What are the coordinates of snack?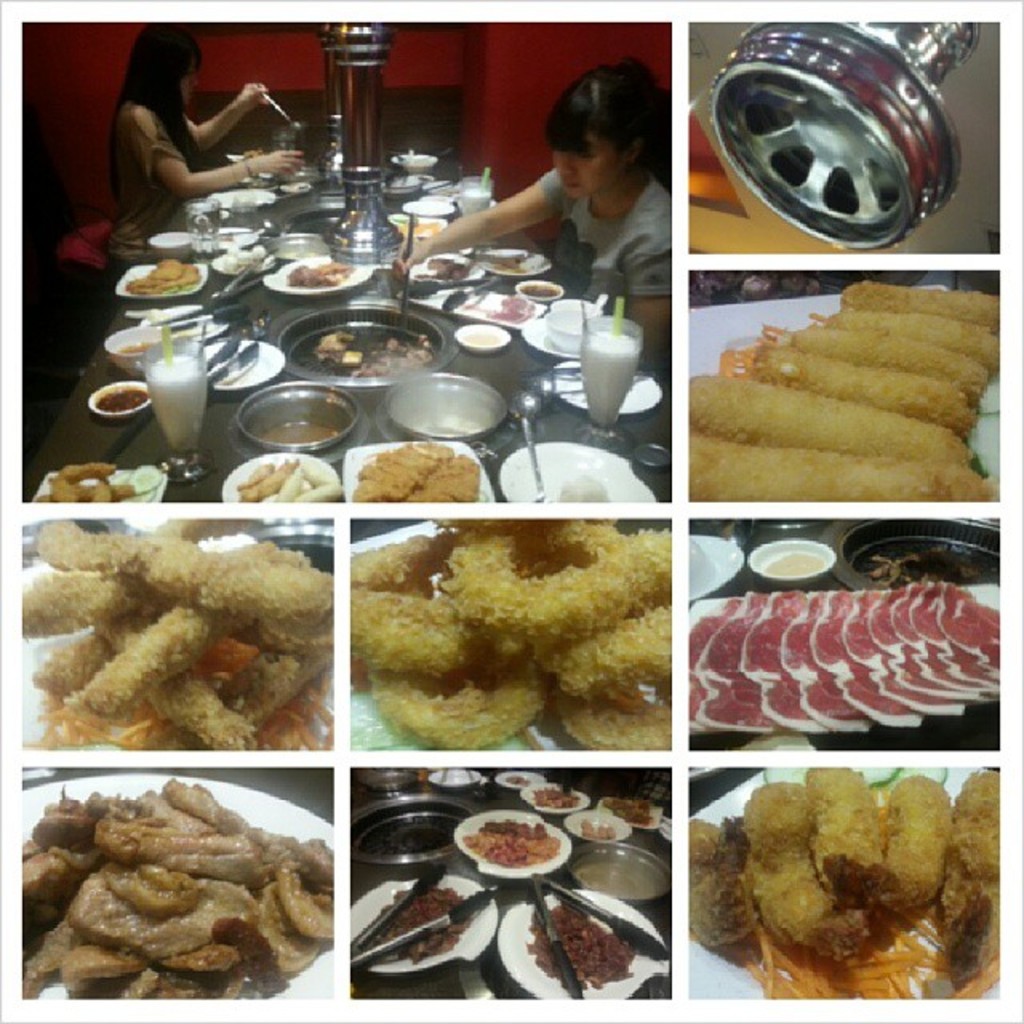
bbox=[691, 370, 971, 470].
